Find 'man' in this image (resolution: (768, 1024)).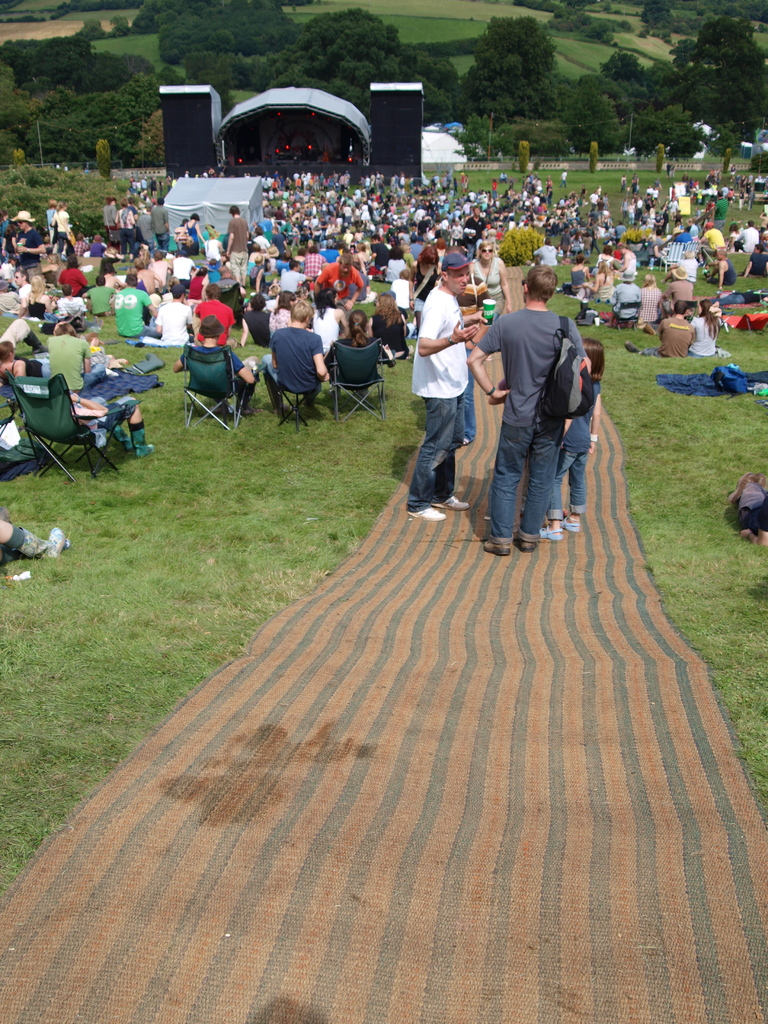
x1=116 y1=273 x2=159 y2=337.
